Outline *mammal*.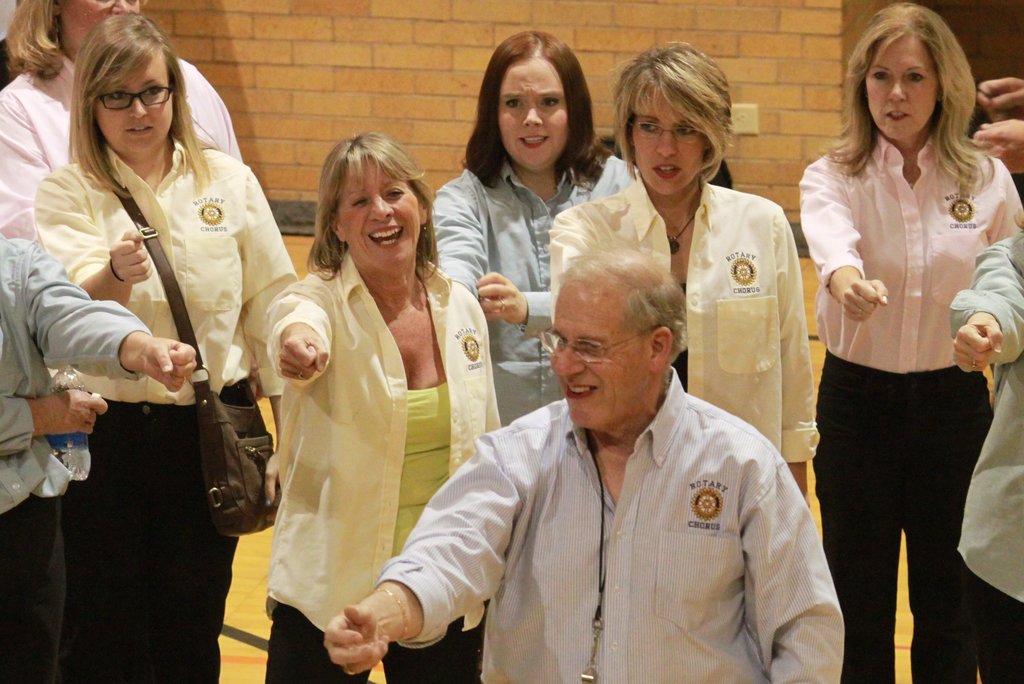
Outline: 243, 131, 506, 683.
